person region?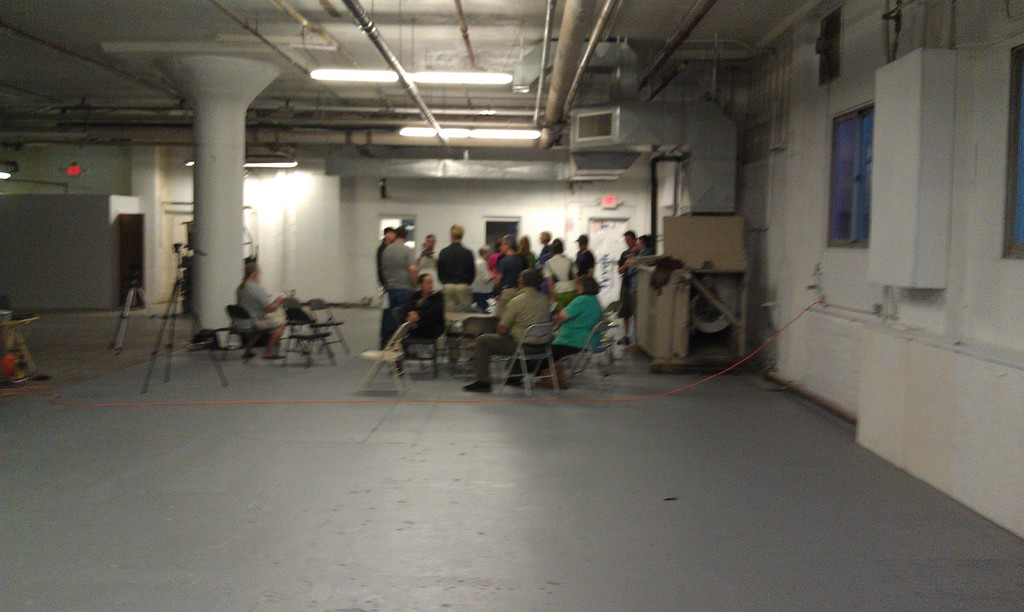
[378,225,609,391]
